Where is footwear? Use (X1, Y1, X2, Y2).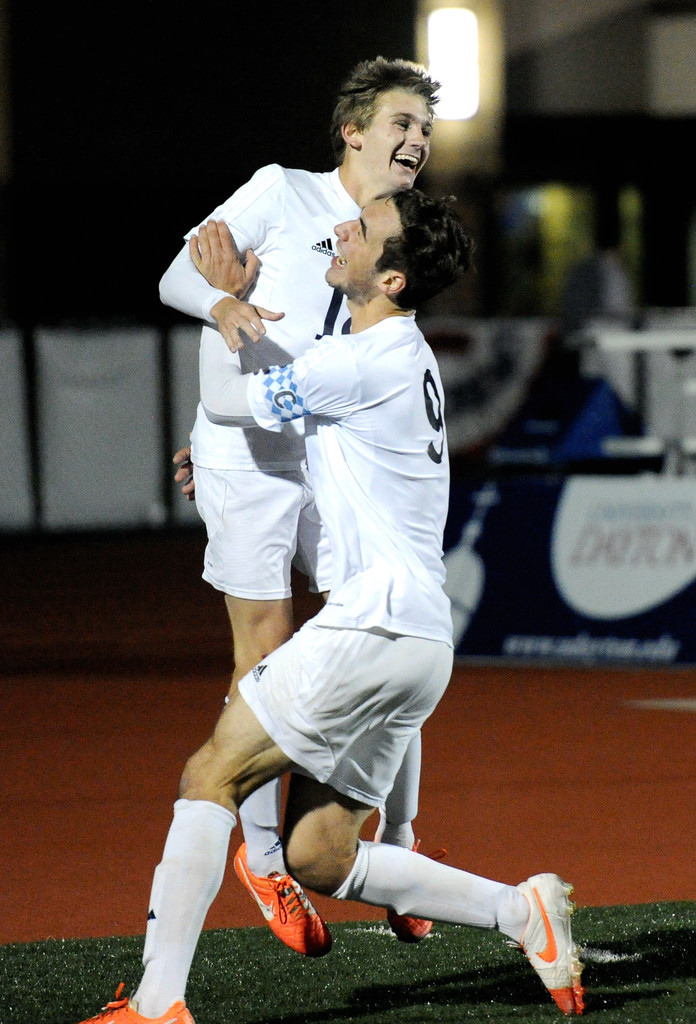
(230, 844, 331, 960).
